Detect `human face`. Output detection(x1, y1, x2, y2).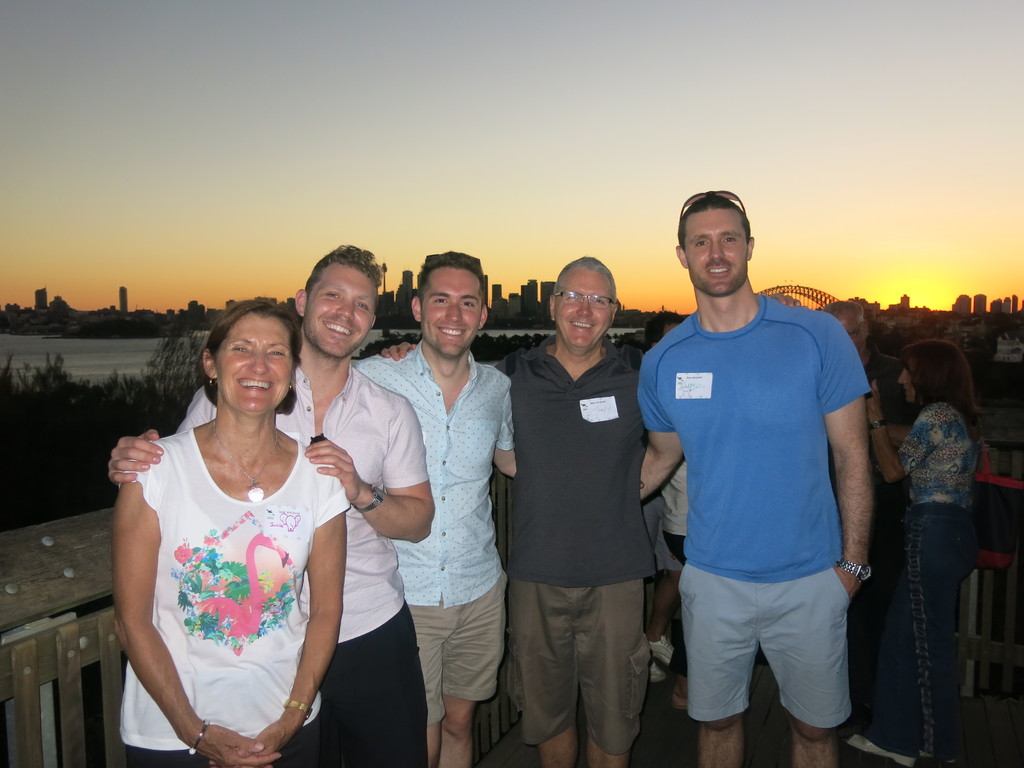
detection(423, 269, 481, 357).
